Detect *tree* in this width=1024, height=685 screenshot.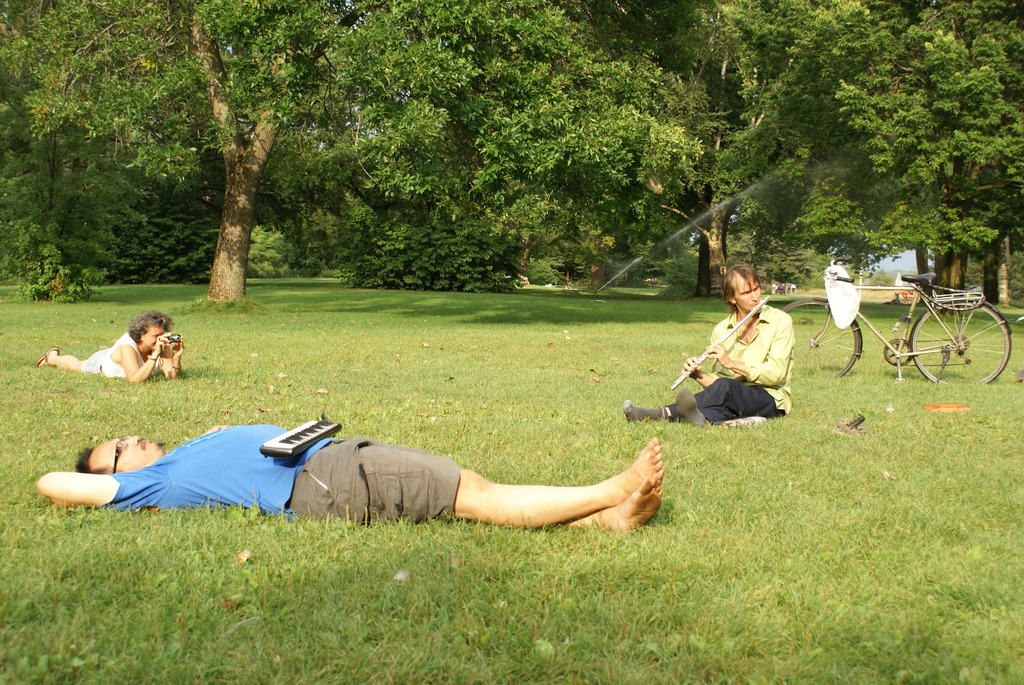
Detection: l=843, t=41, r=1012, b=282.
